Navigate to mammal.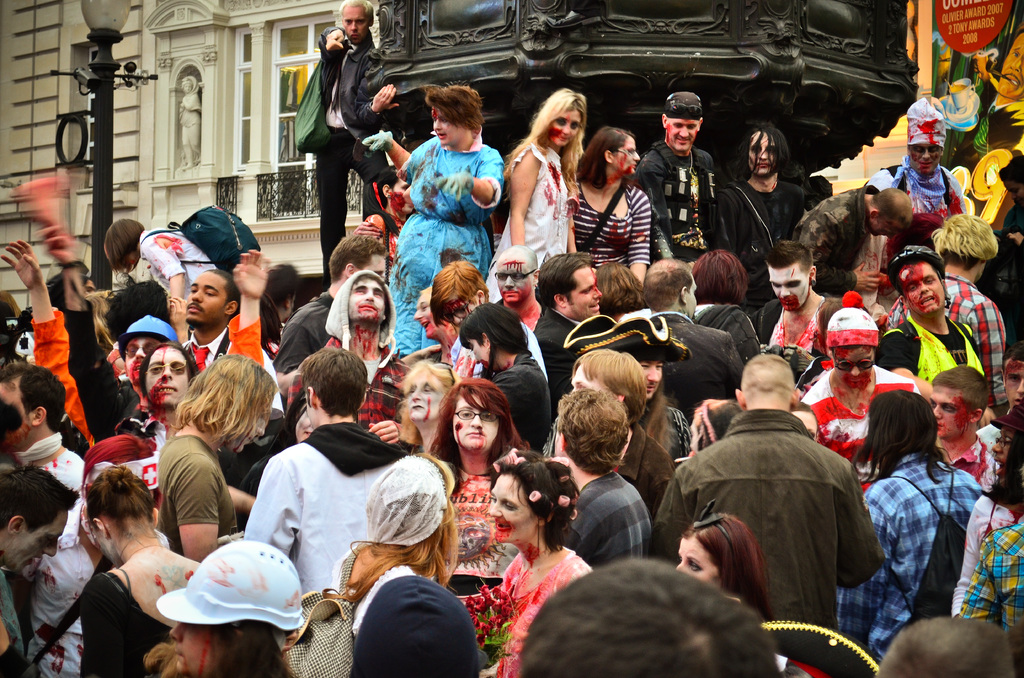
Navigation target: region(0, 360, 93, 677).
